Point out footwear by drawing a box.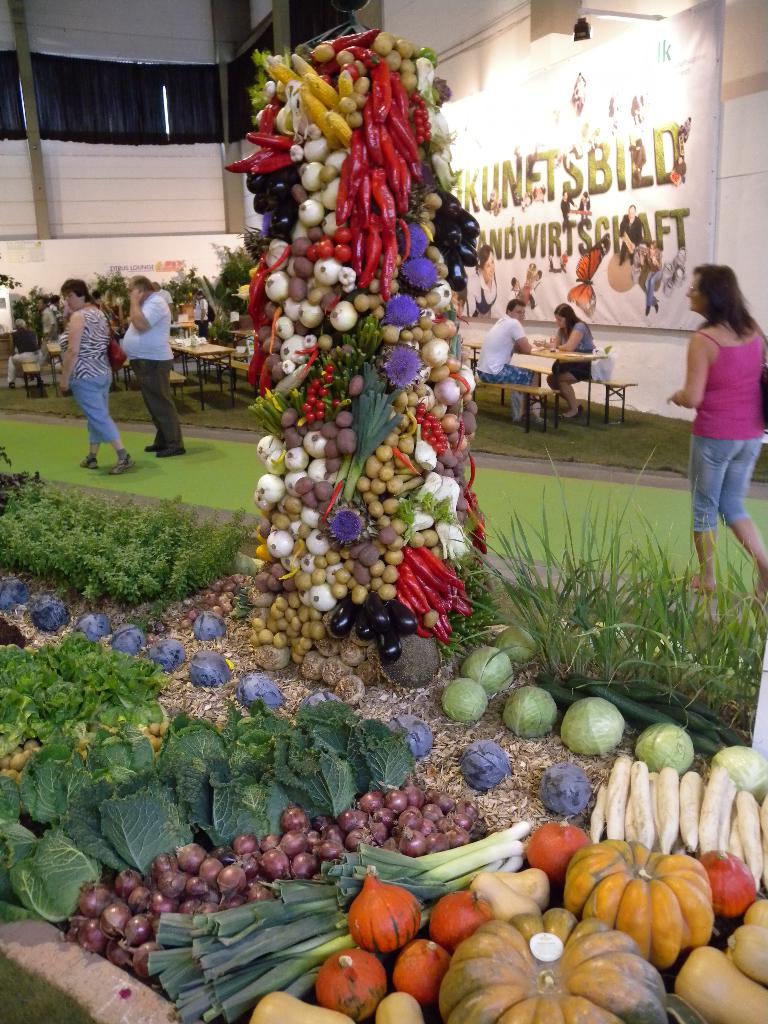
locate(145, 436, 160, 452).
